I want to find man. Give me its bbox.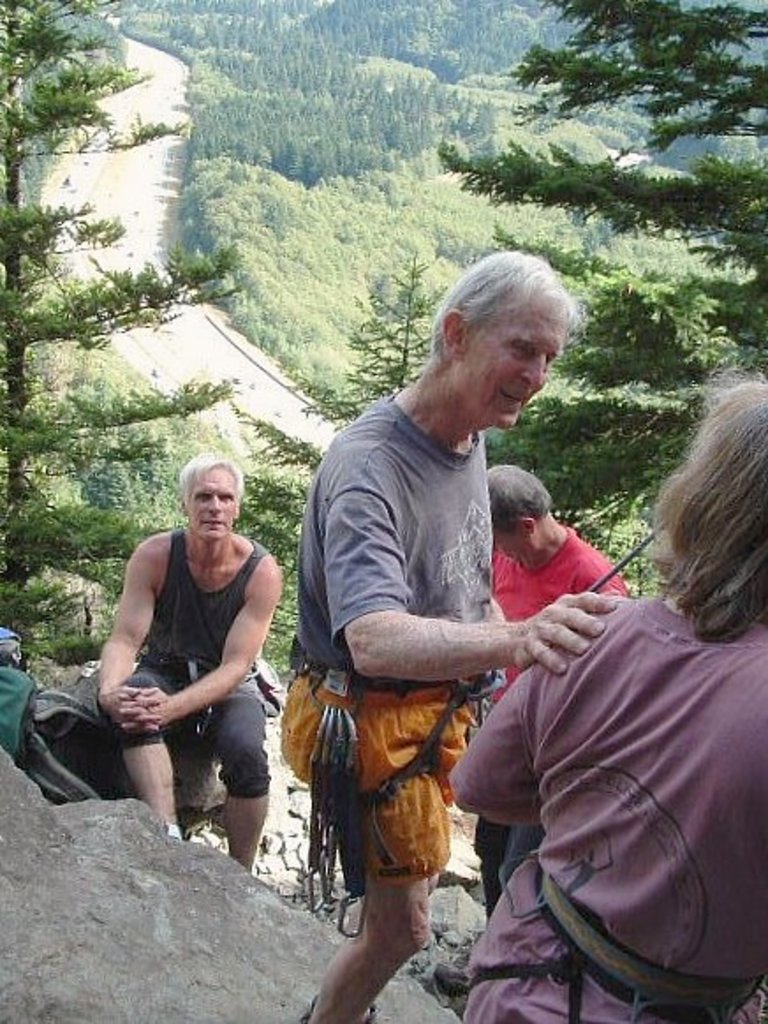
box=[92, 453, 280, 871].
